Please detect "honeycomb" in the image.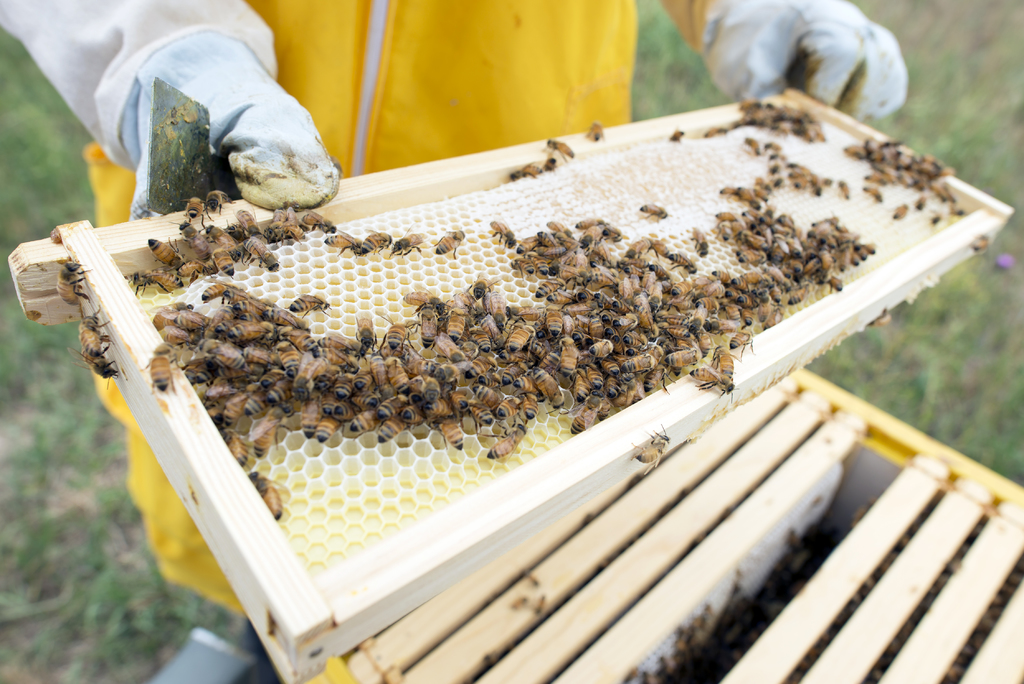
118,102,971,584.
